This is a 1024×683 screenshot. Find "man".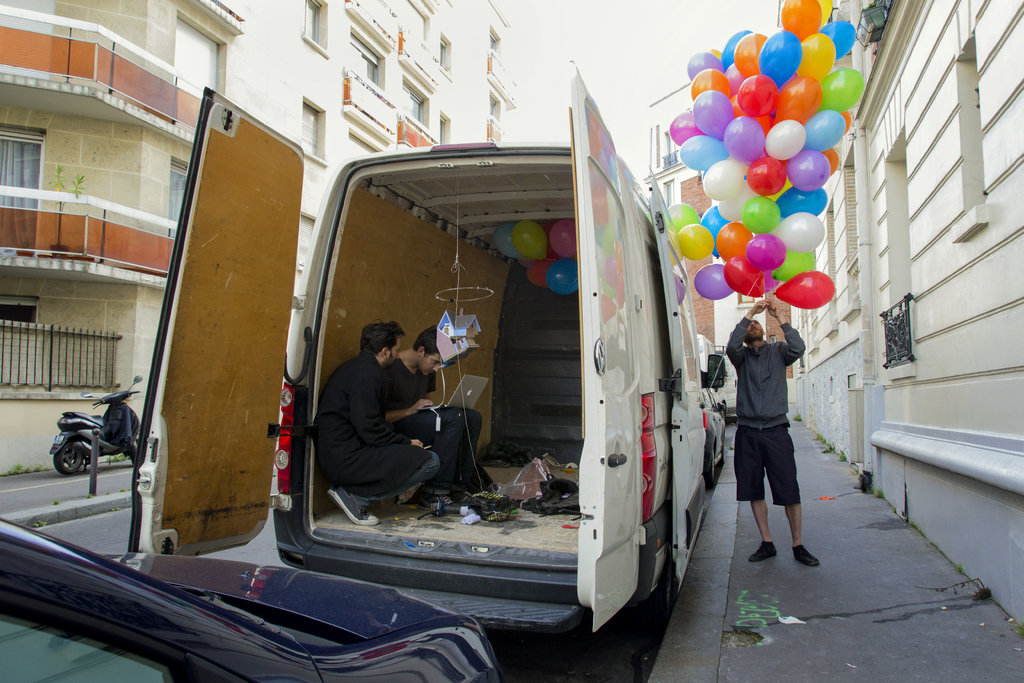
Bounding box: box=[312, 324, 440, 534].
